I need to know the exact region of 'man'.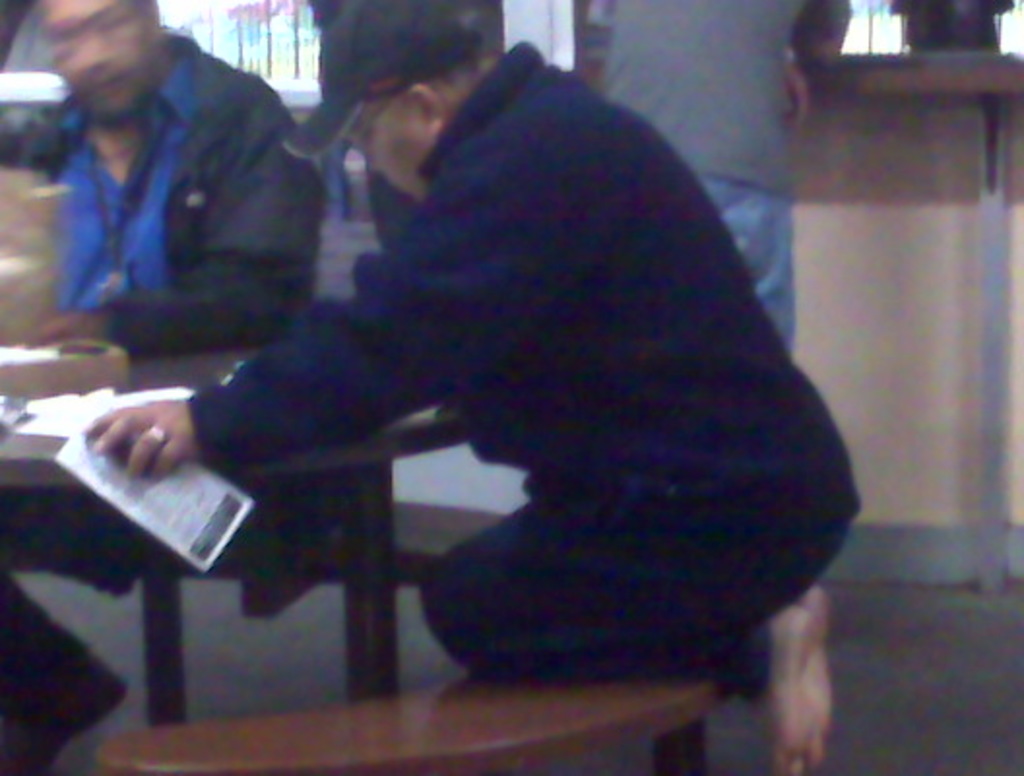
Region: 601 0 871 361.
